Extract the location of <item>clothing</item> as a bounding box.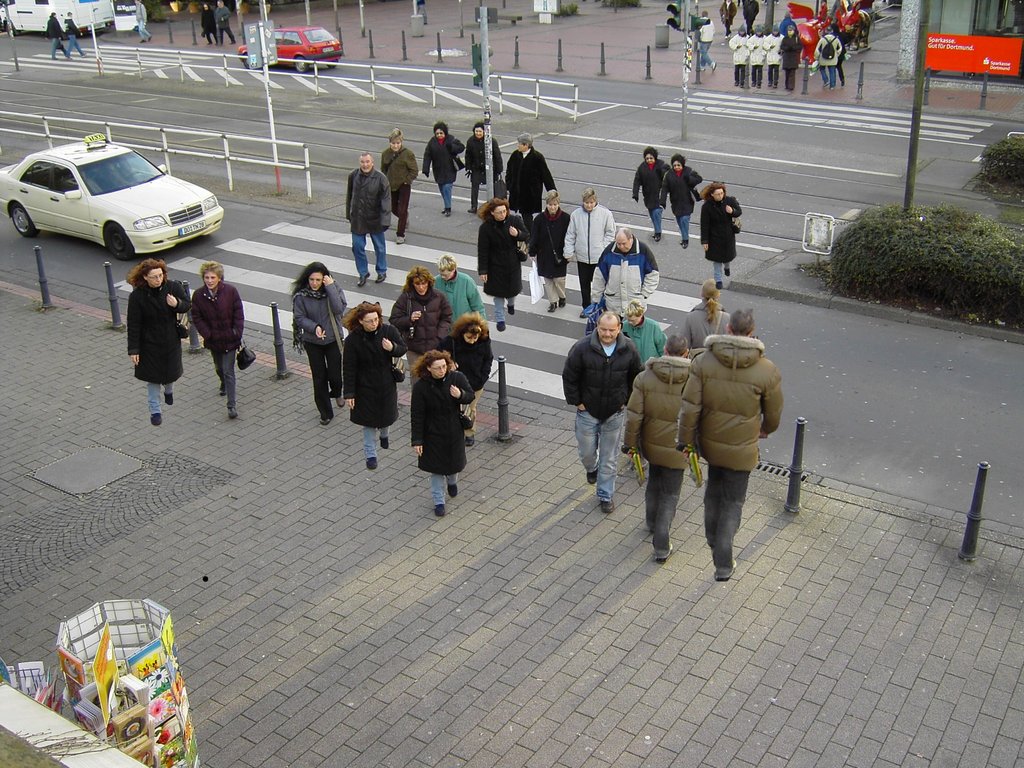
box(620, 316, 668, 369).
